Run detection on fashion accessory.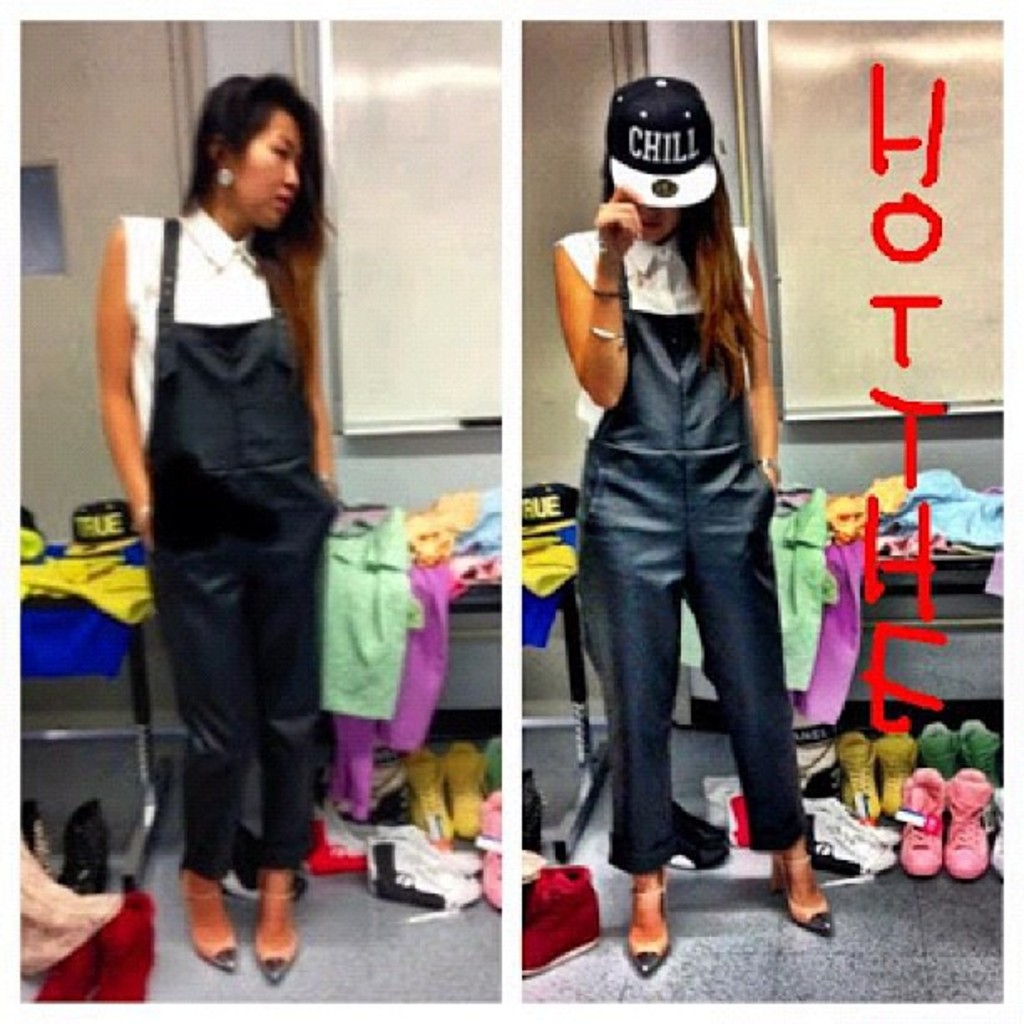
Result: 619, 70, 723, 212.
